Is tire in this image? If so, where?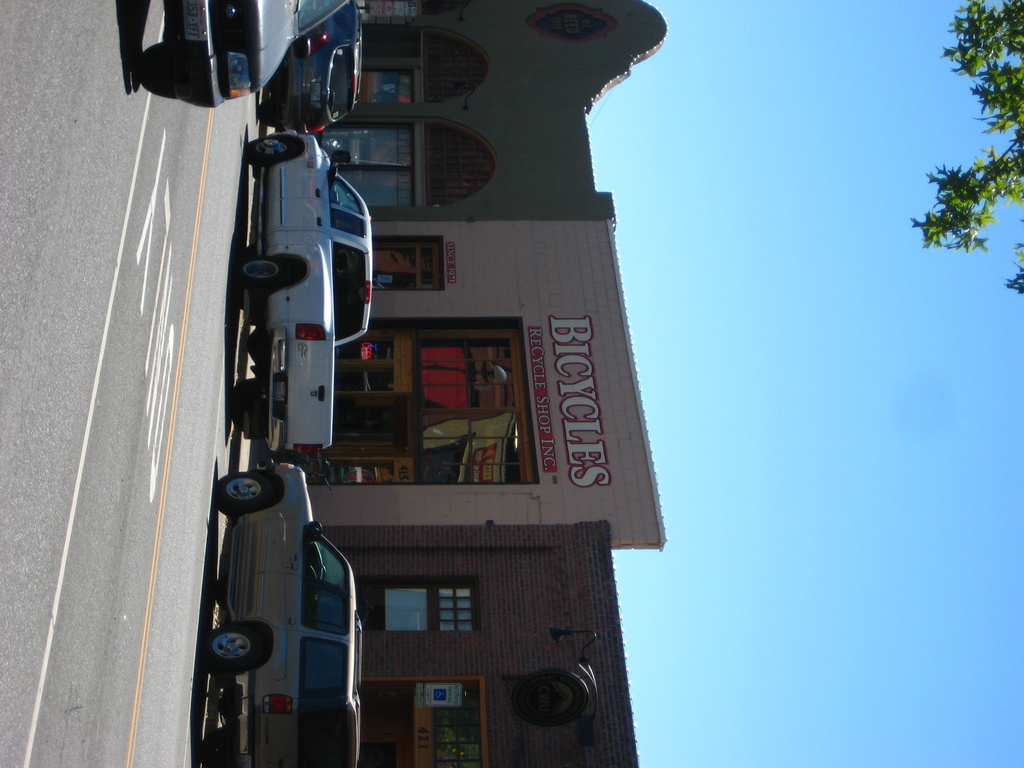
Yes, at 244,134,304,165.
